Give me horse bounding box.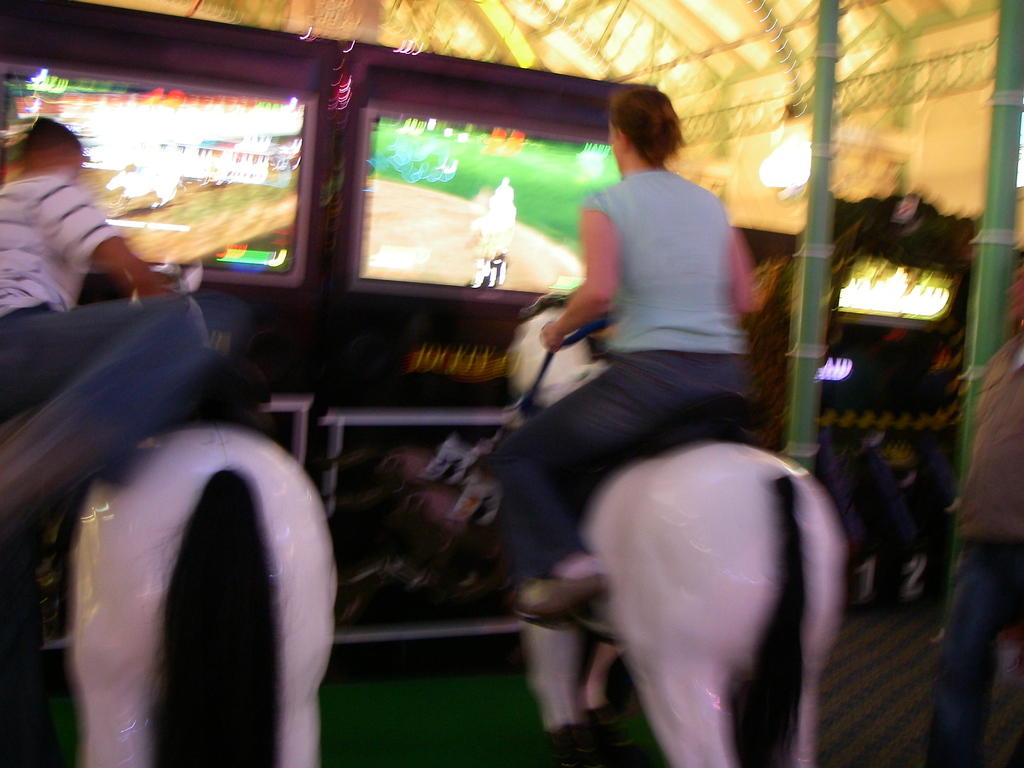
left=64, top=257, right=333, bottom=767.
